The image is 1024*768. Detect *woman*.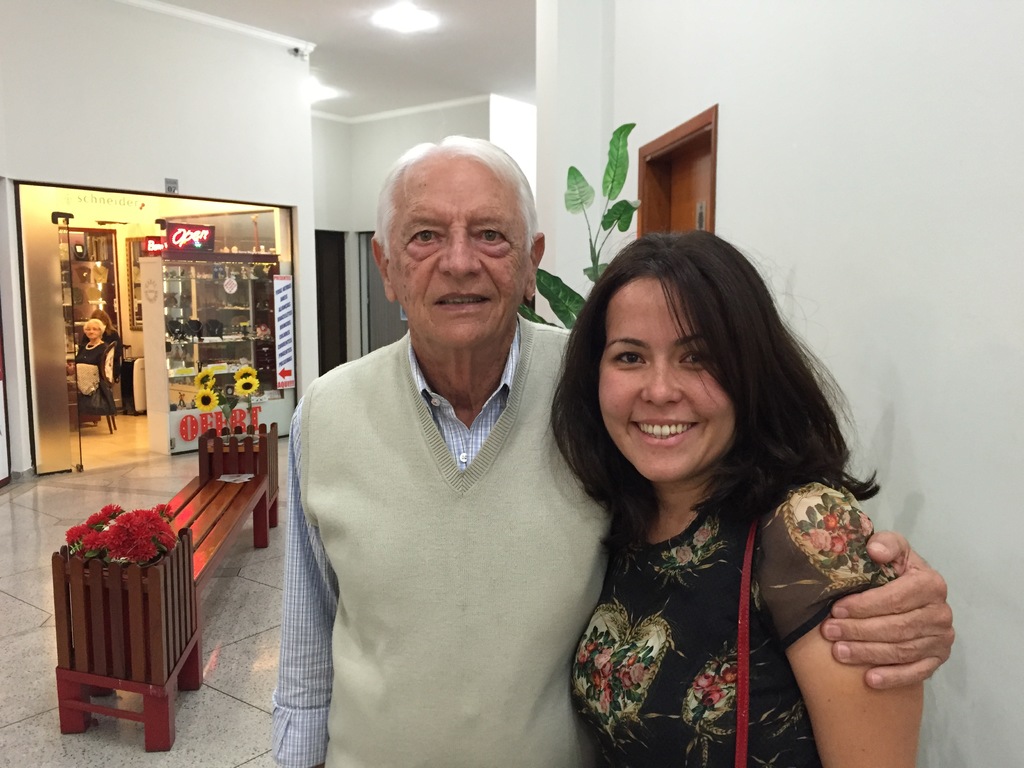
Detection: 525:213:916:767.
